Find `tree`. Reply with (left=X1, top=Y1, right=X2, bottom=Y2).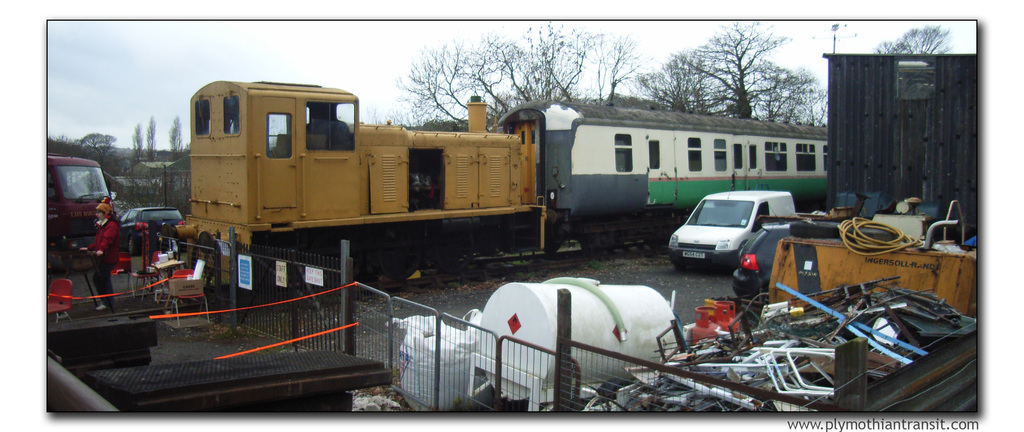
(left=638, top=20, right=795, bottom=120).
